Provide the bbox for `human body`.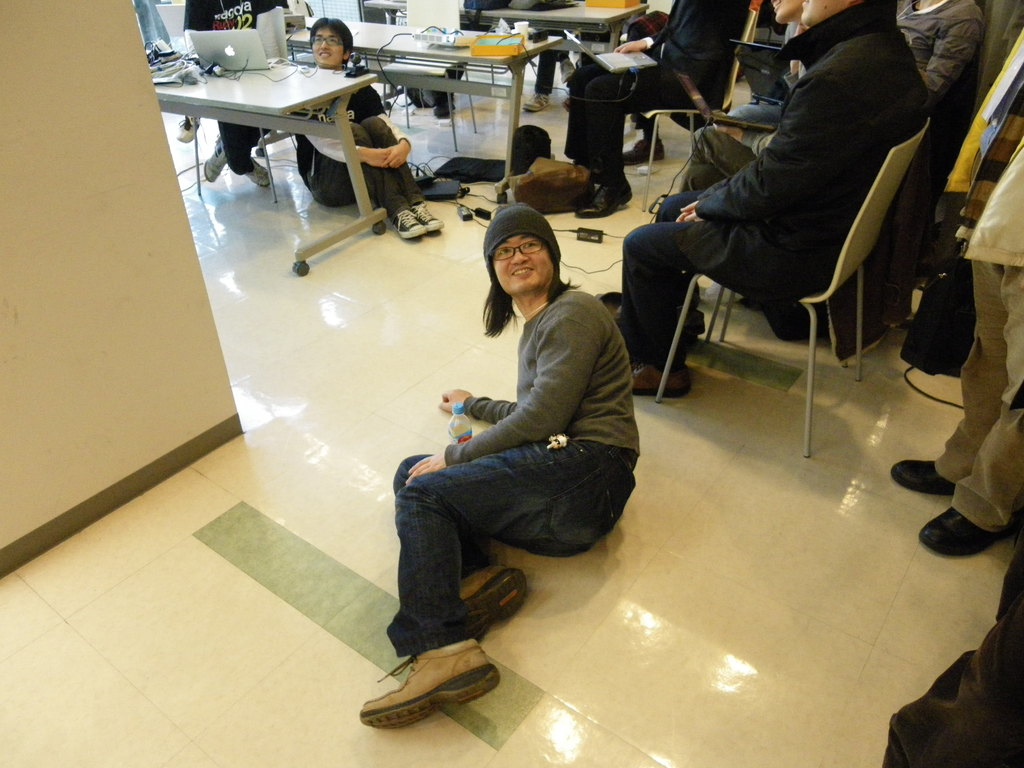
<box>890,131,1023,560</box>.
